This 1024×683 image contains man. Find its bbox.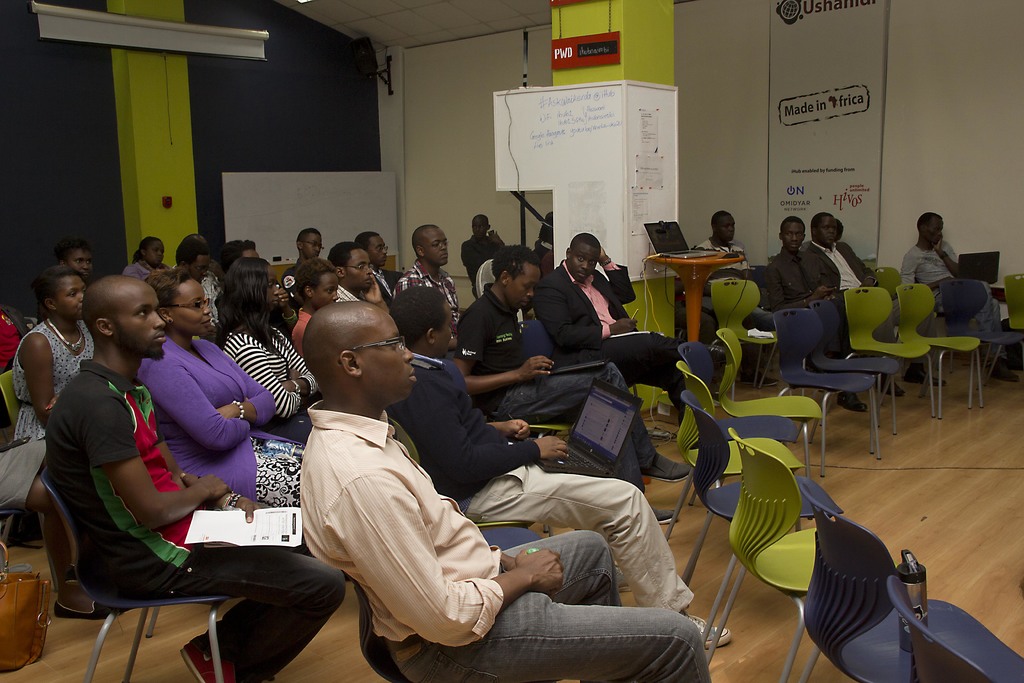
bbox=[526, 228, 689, 425].
